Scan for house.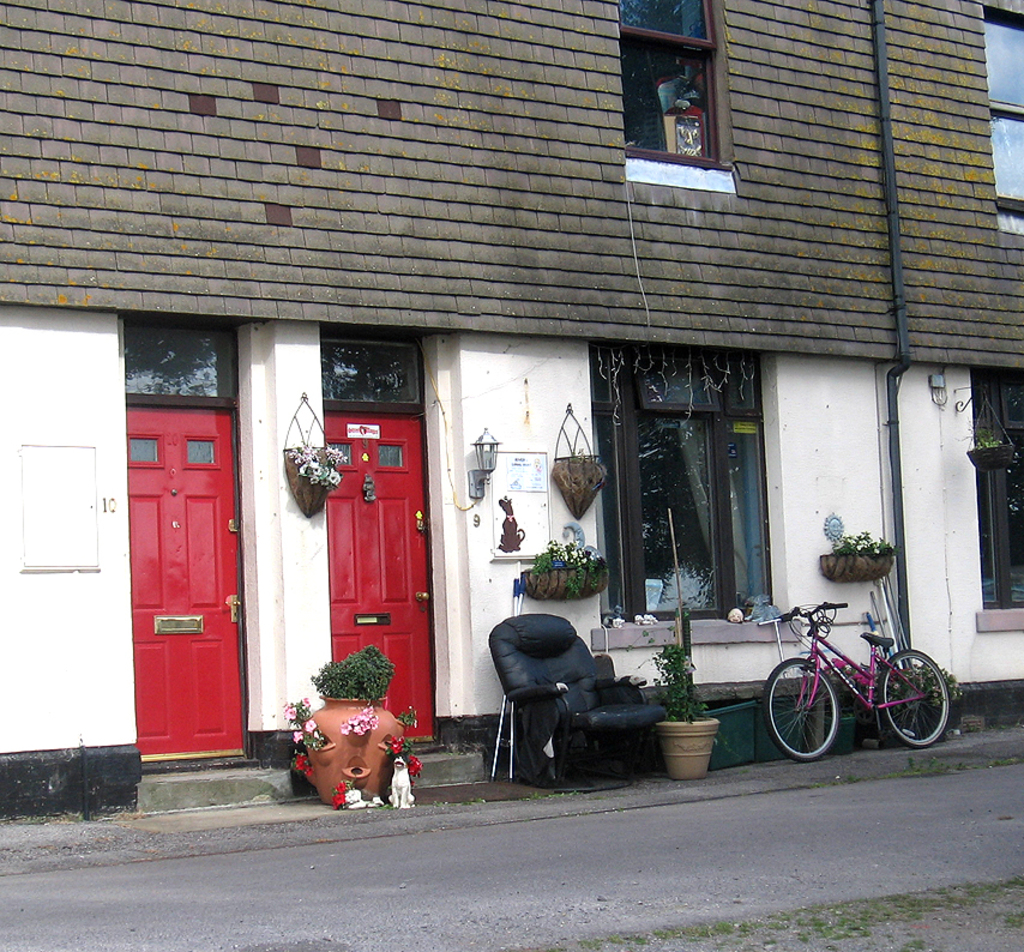
Scan result: <region>0, 0, 1023, 831</region>.
